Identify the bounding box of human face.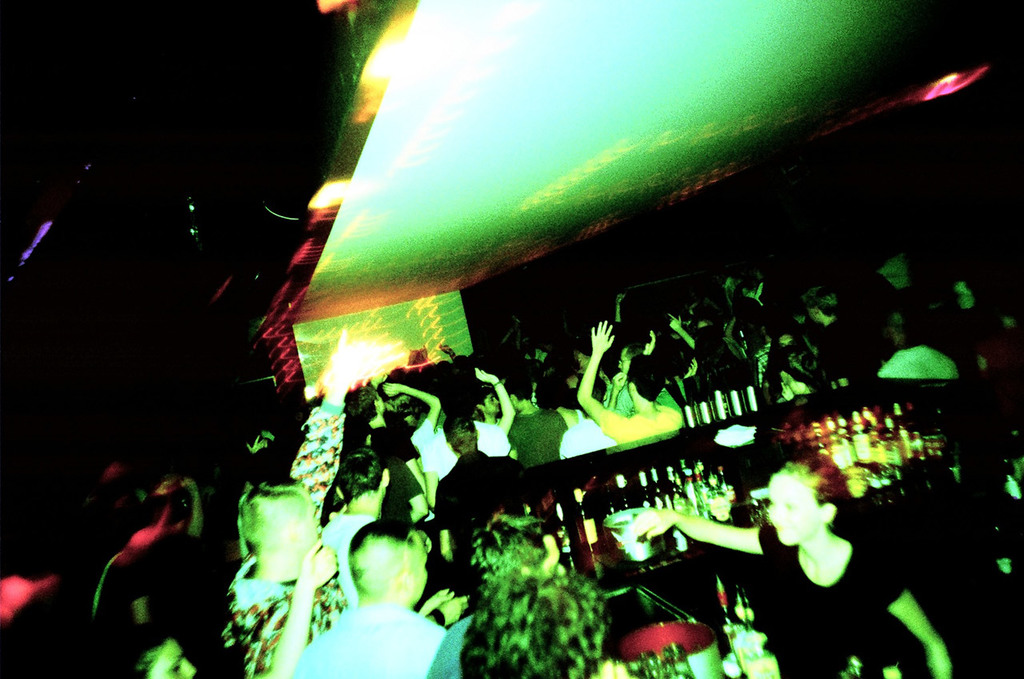
crop(376, 400, 382, 409).
